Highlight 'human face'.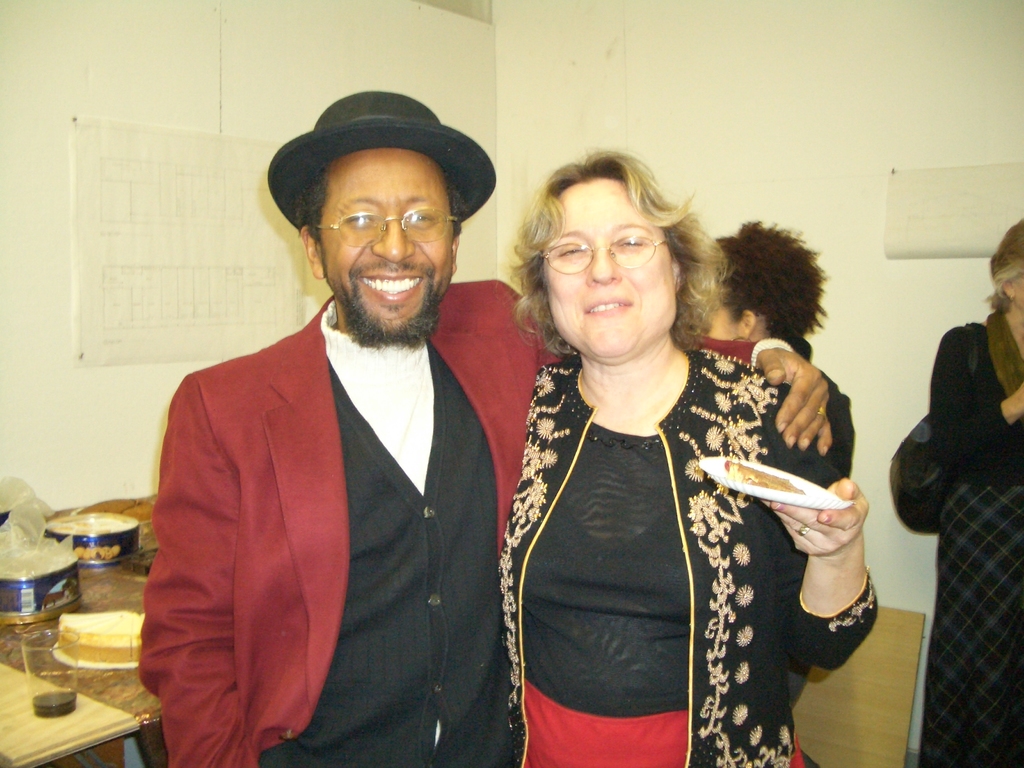
Highlighted region: [549,180,676,352].
